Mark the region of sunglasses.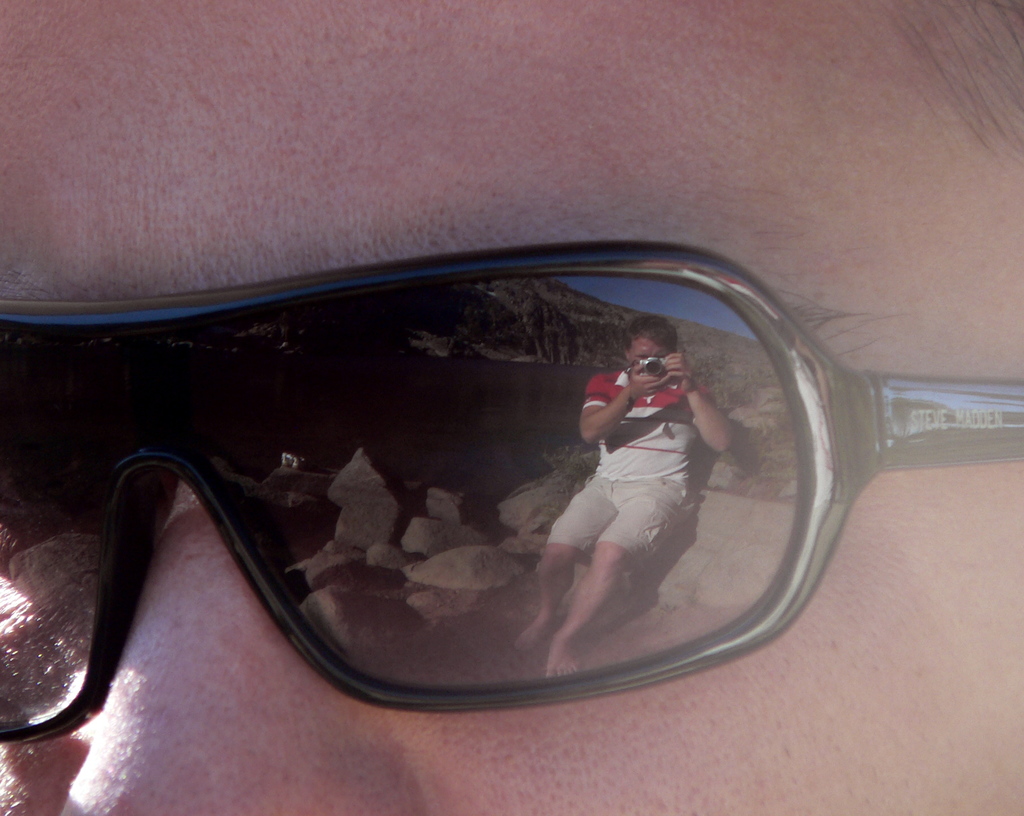
Region: <region>0, 241, 1023, 755</region>.
